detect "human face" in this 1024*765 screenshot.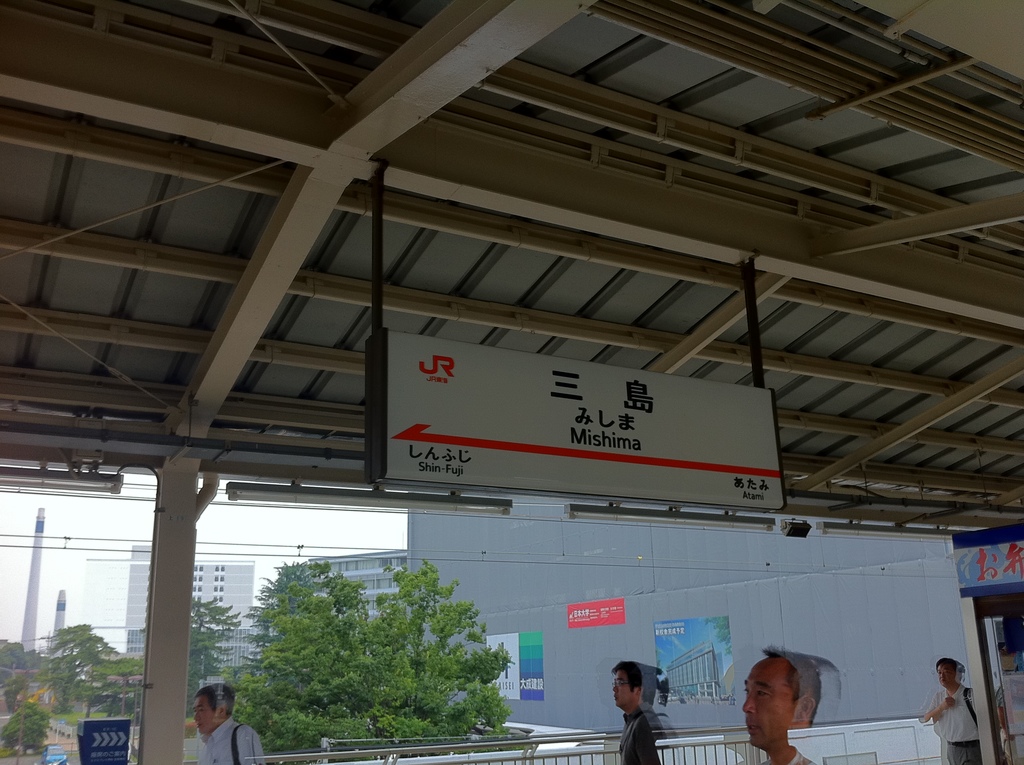
Detection: select_region(940, 666, 957, 687).
